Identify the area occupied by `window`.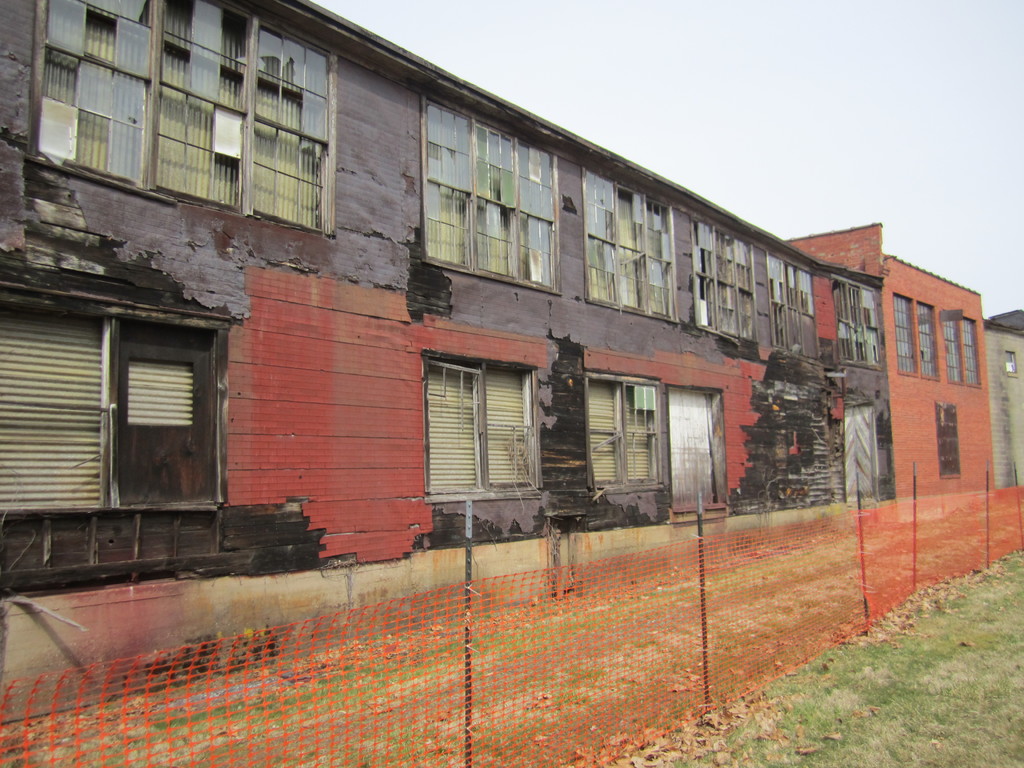
Area: (x1=423, y1=186, x2=470, y2=266).
